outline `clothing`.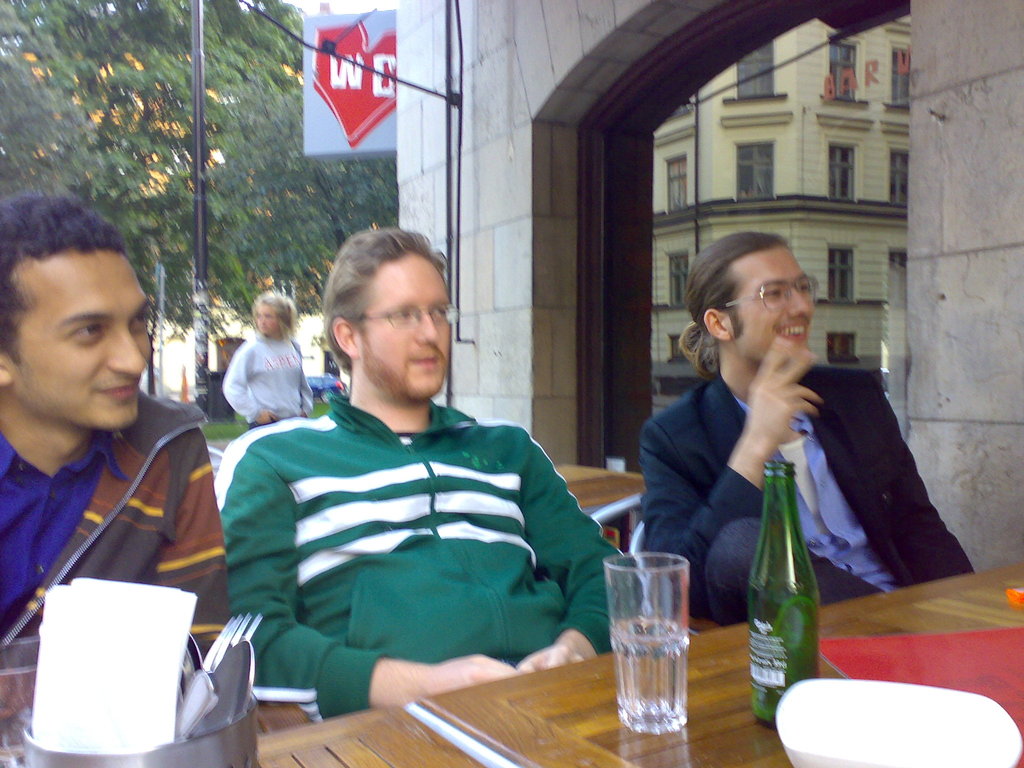
Outline: [left=645, top=371, right=976, bottom=607].
